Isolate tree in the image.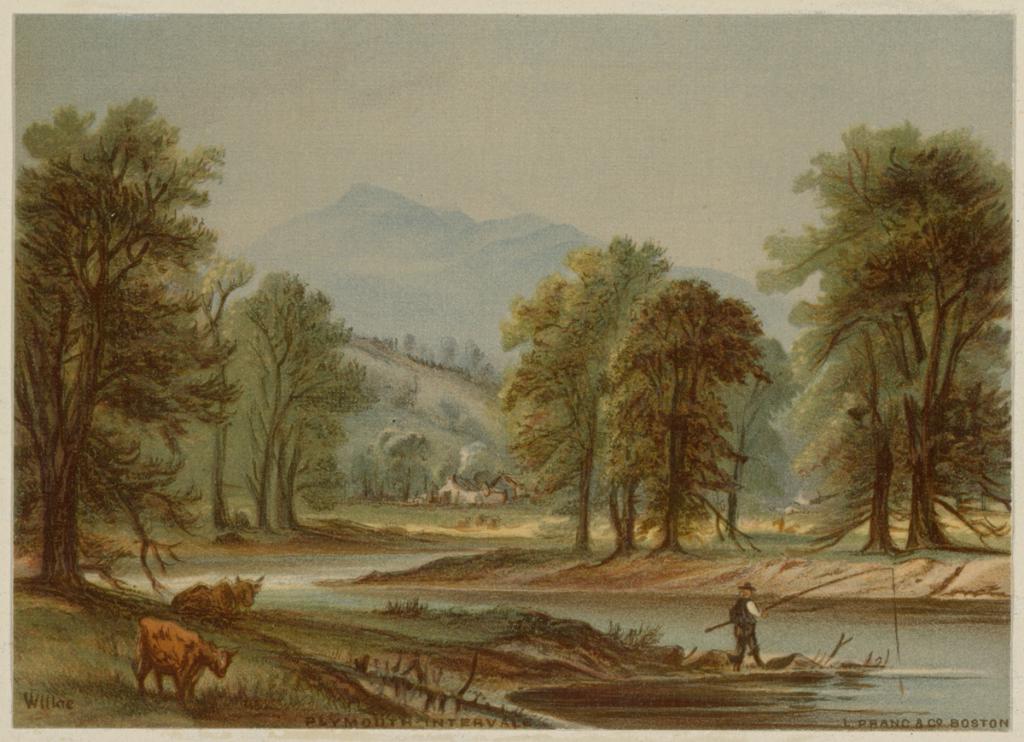
Isolated region: (left=432, top=392, right=464, bottom=430).
